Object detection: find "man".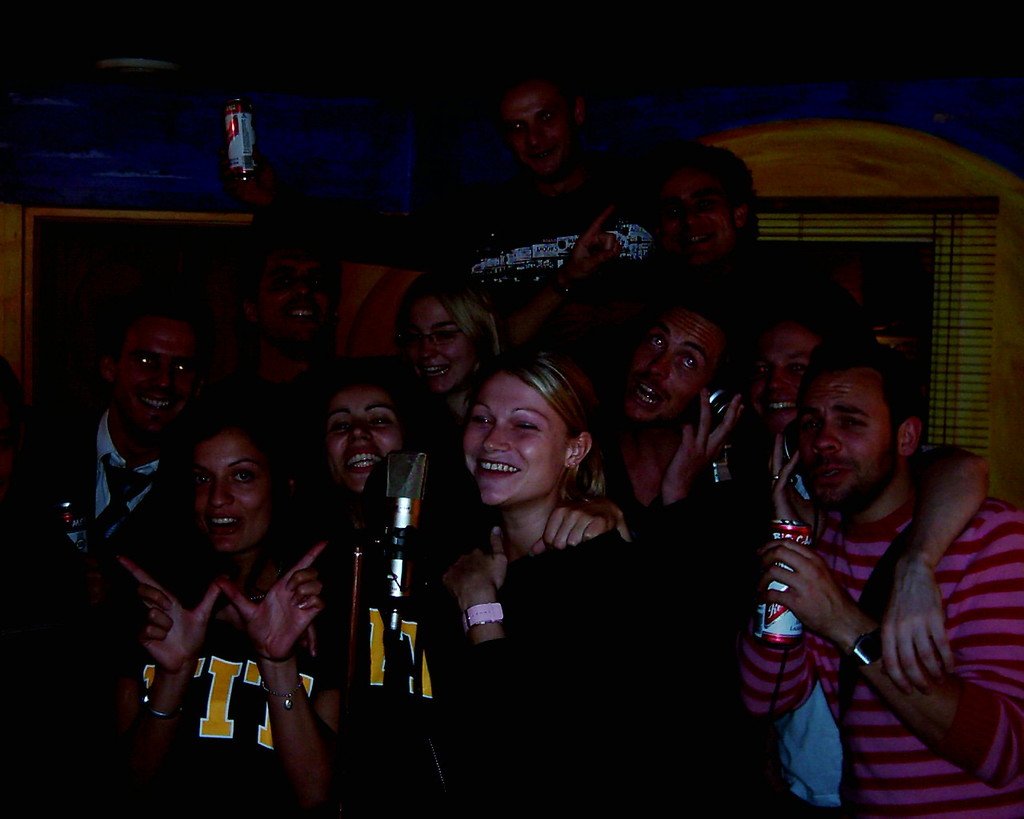
<region>516, 134, 767, 364</region>.
